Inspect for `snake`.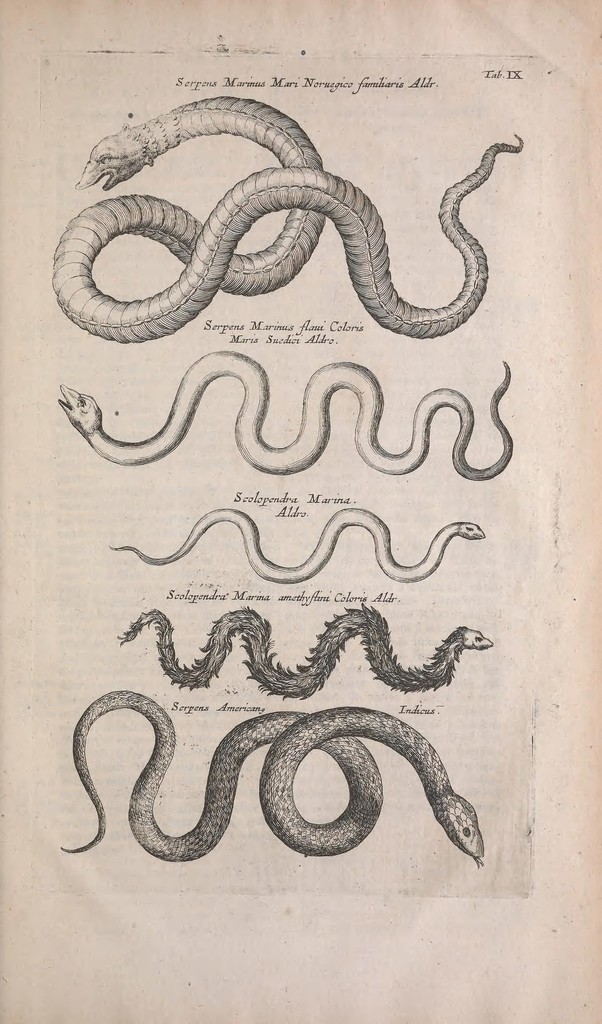
Inspection: Rect(119, 606, 489, 703).
